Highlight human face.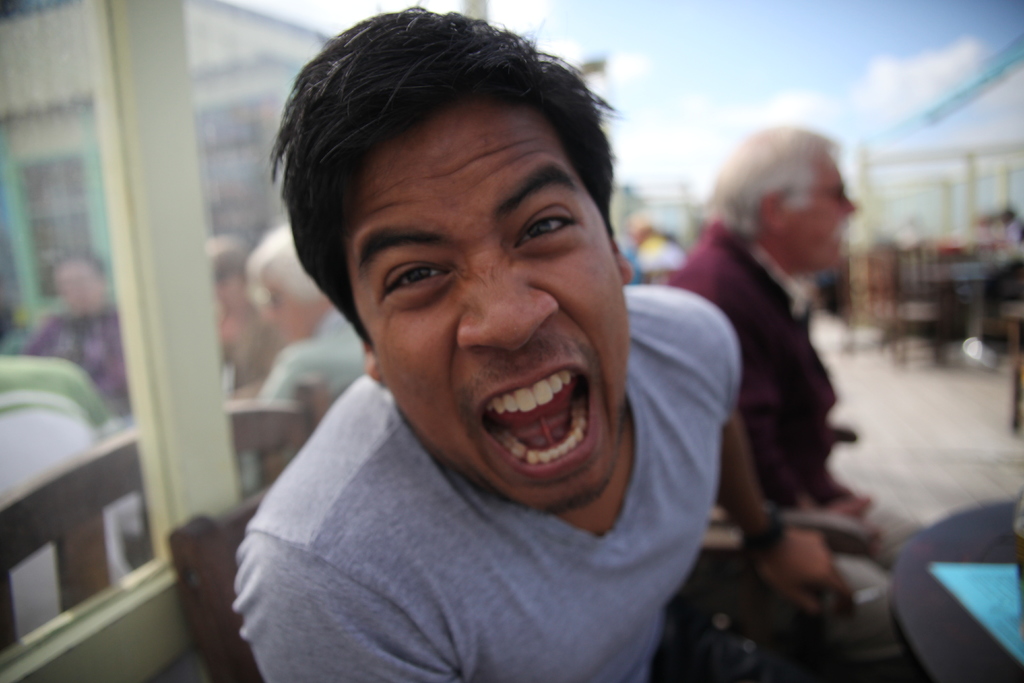
Highlighted region: {"x1": 788, "y1": 152, "x2": 855, "y2": 259}.
